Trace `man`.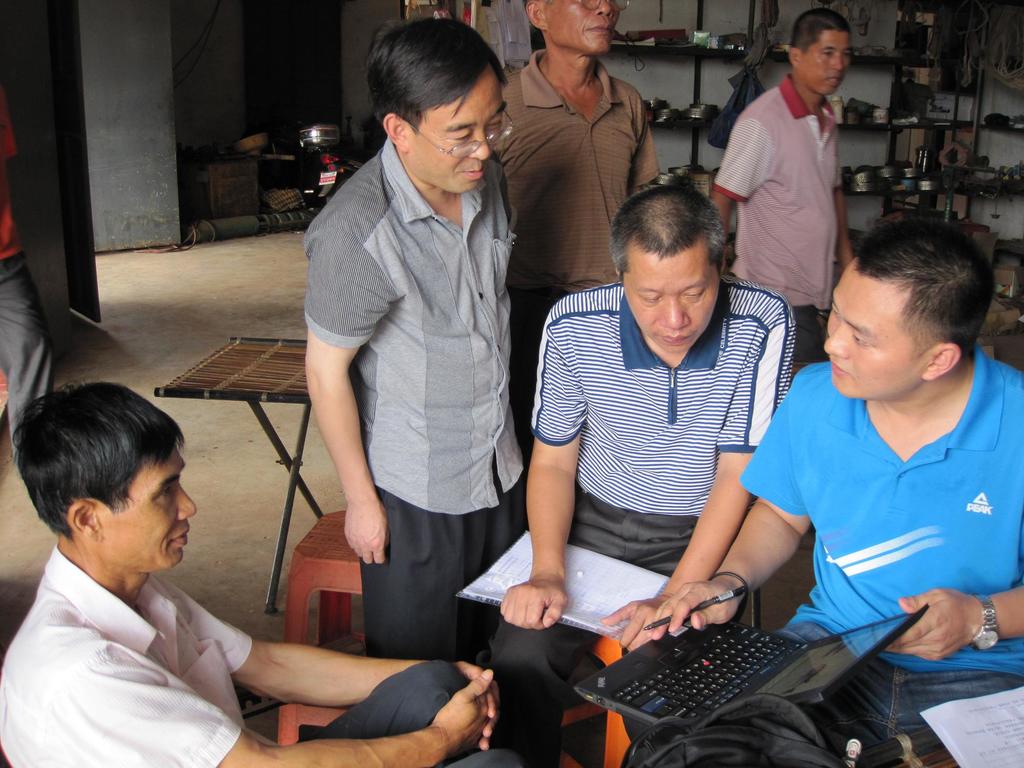
Traced to (left=493, top=0, right=662, bottom=452).
